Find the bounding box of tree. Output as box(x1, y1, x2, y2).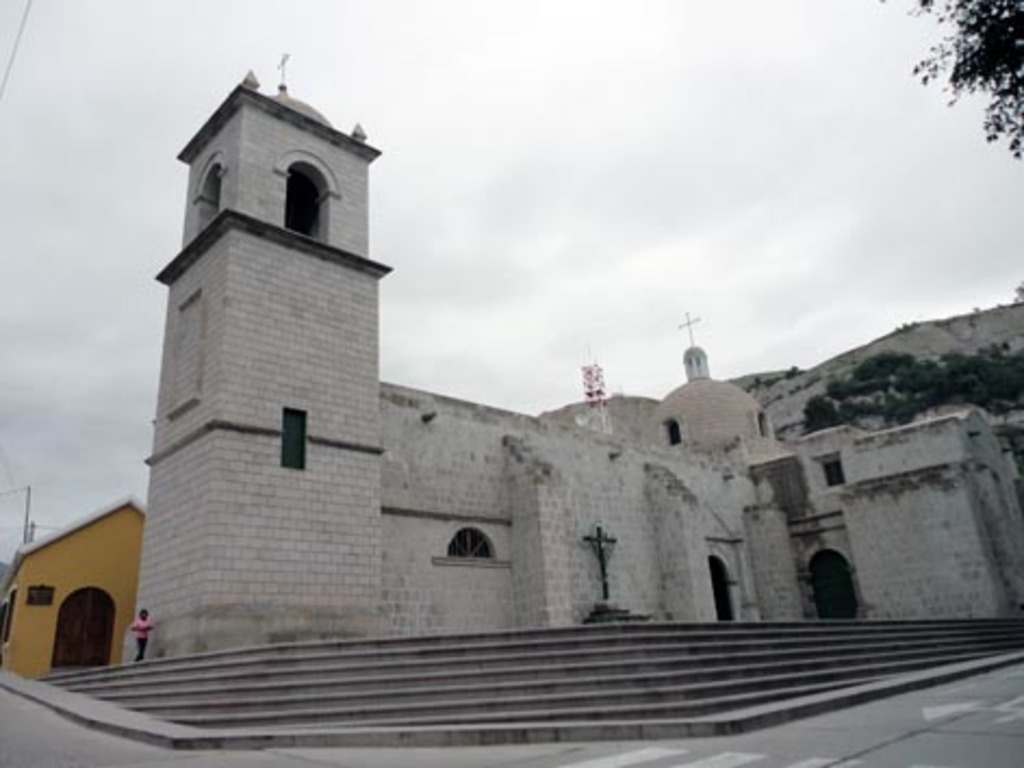
box(803, 330, 1022, 436).
